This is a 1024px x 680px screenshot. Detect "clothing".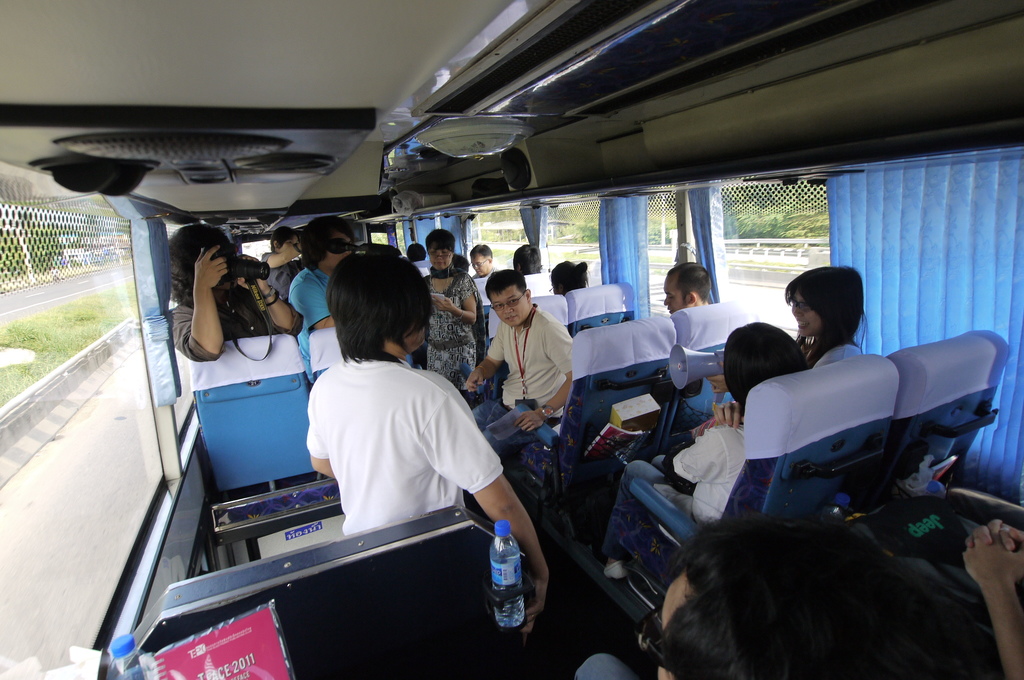
x1=572 y1=654 x2=644 y2=679.
